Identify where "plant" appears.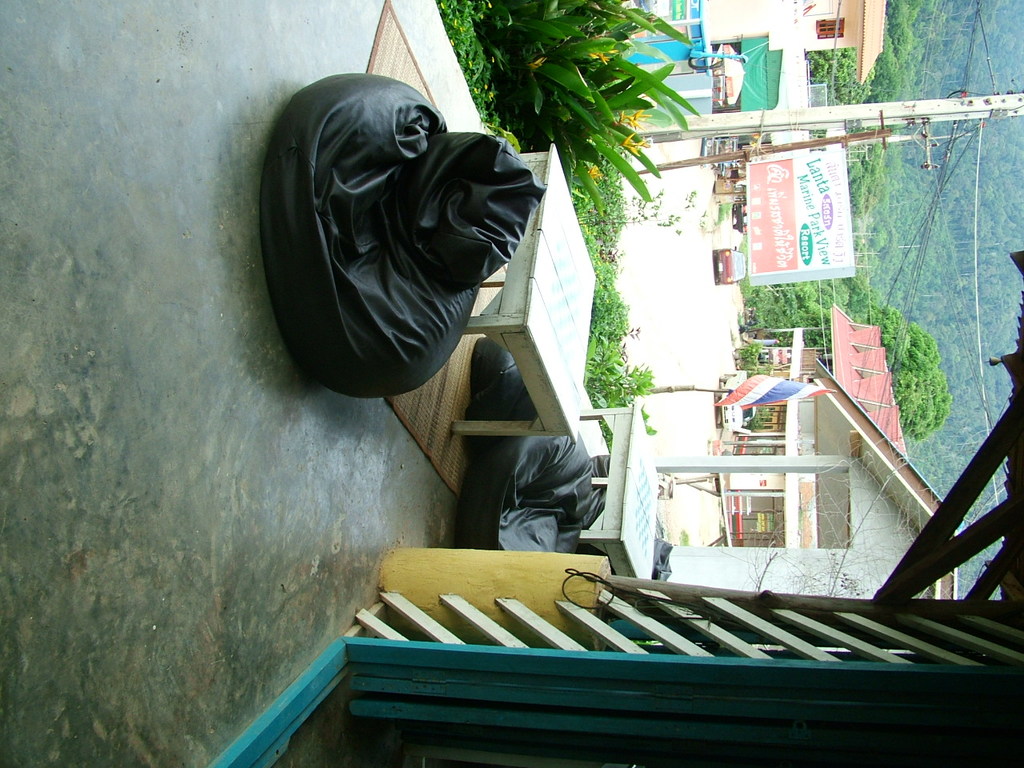
Appears at BBox(432, 0, 492, 132).
